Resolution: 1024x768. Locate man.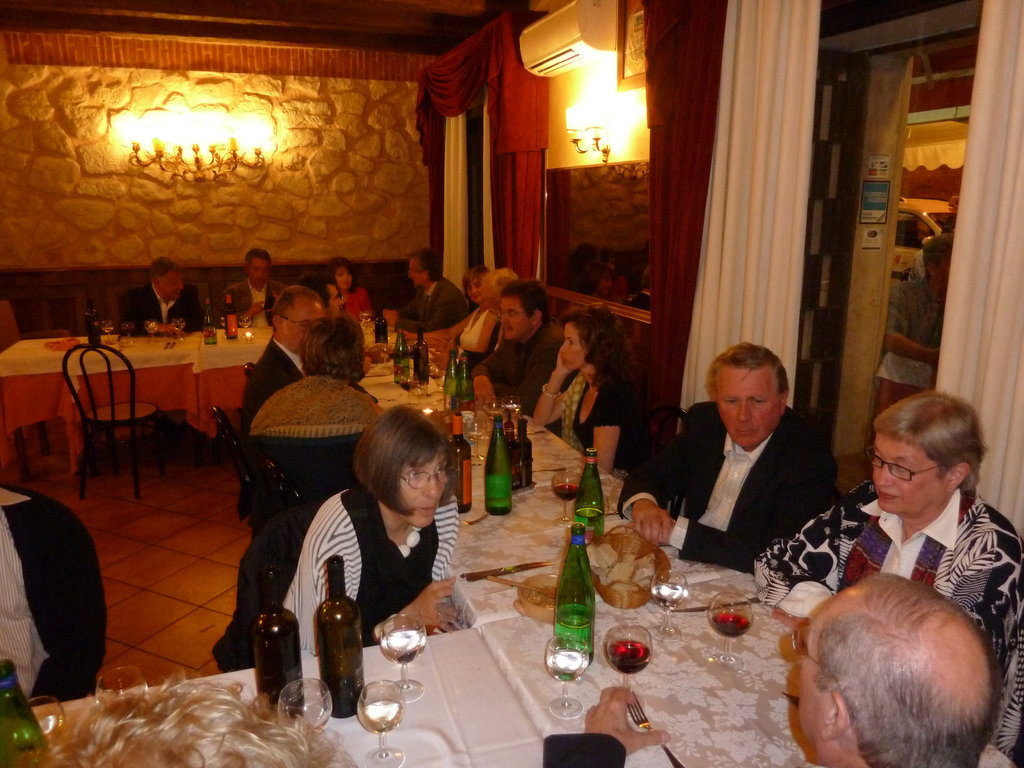
l=467, t=276, r=572, b=442.
